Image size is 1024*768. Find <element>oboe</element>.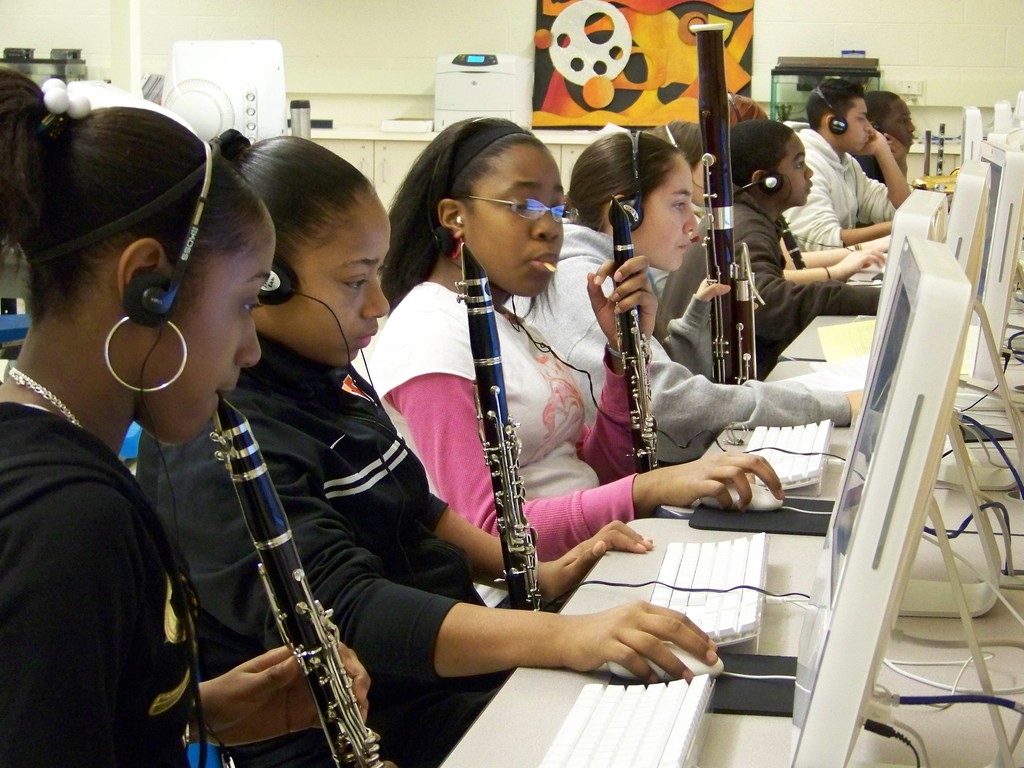
[698,22,758,386].
